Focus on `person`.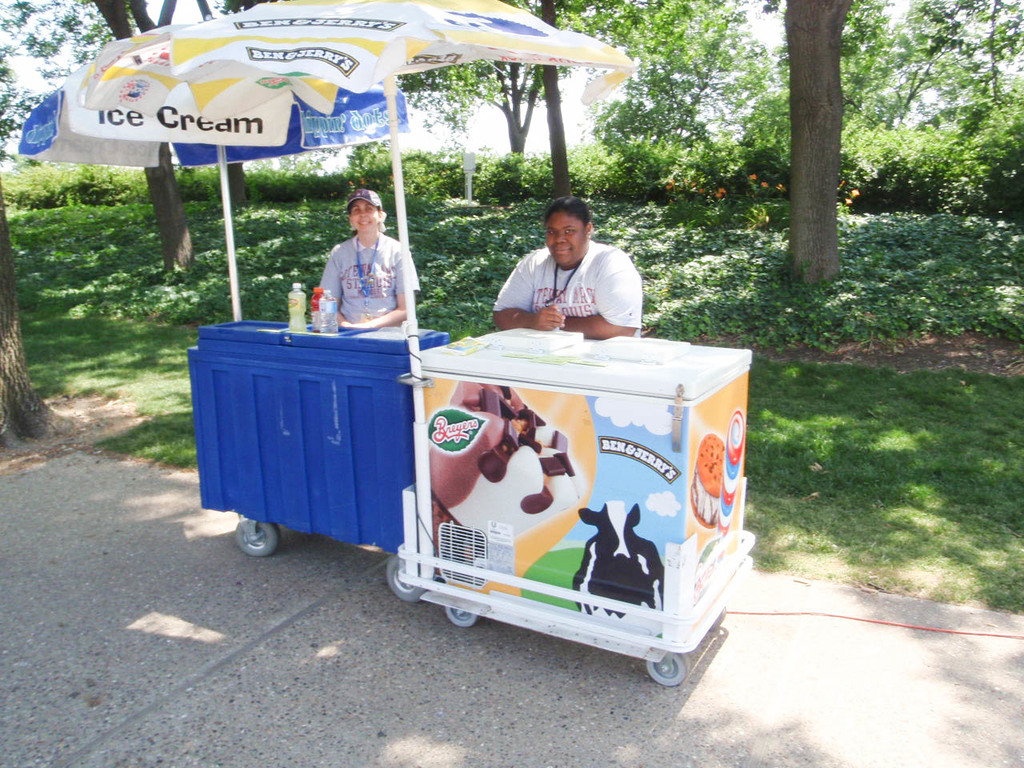
Focused at box=[489, 198, 649, 338].
